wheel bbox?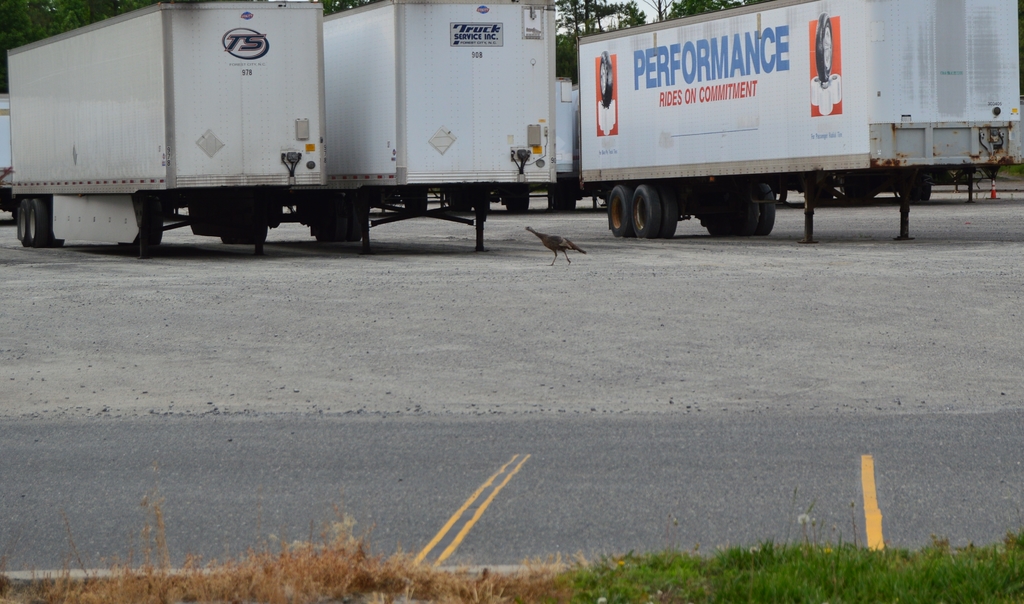
(913,184,921,199)
